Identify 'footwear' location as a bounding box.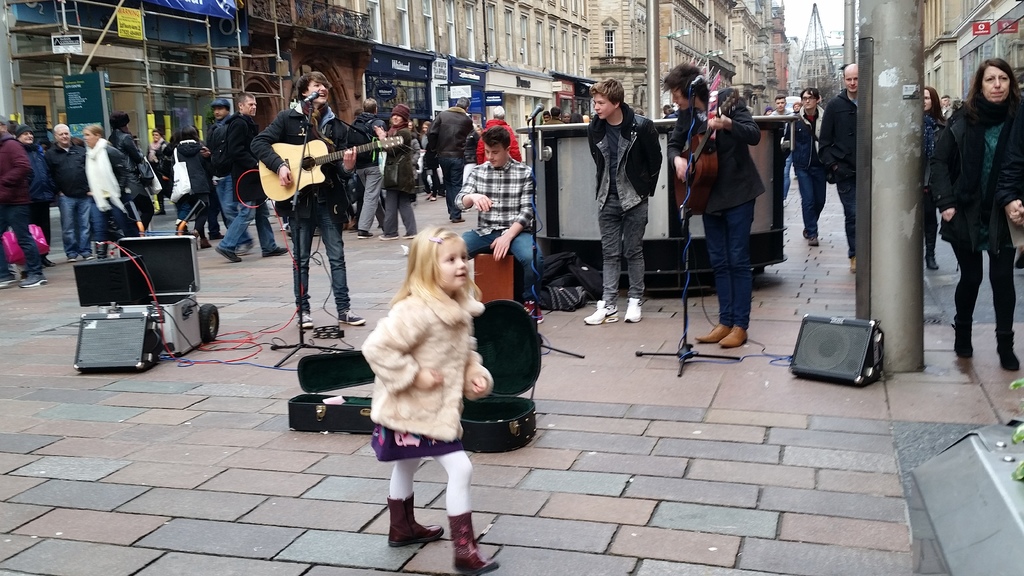
<box>925,252,938,268</box>.
